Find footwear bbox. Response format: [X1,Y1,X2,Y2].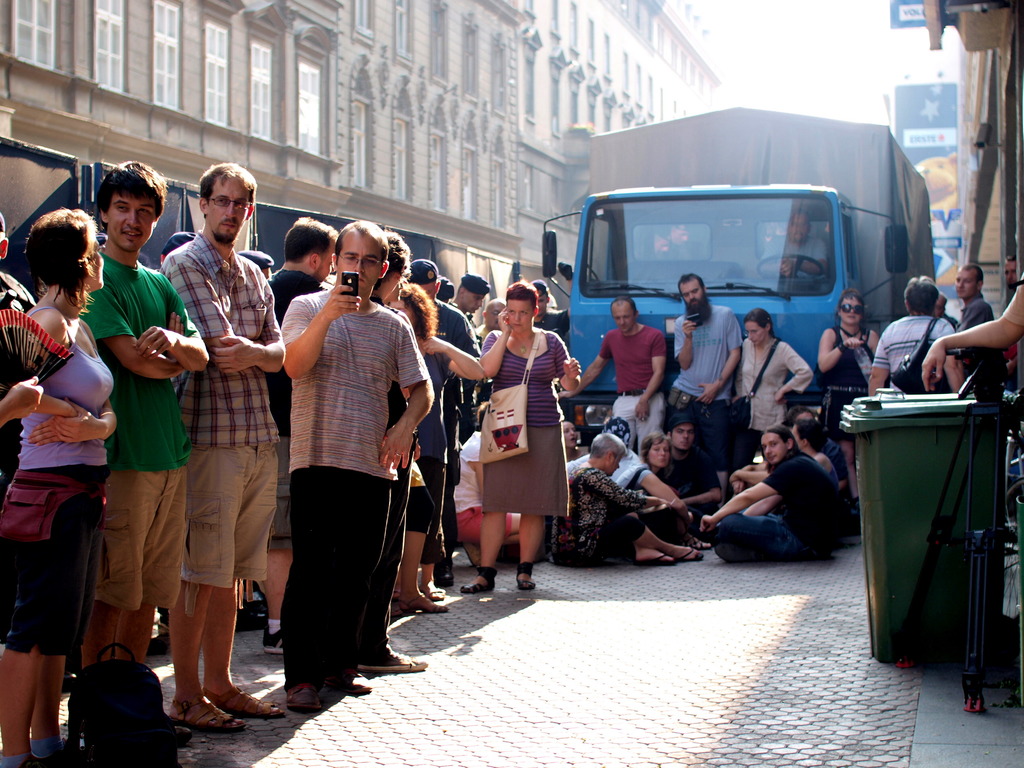
[426,582,446,601].
